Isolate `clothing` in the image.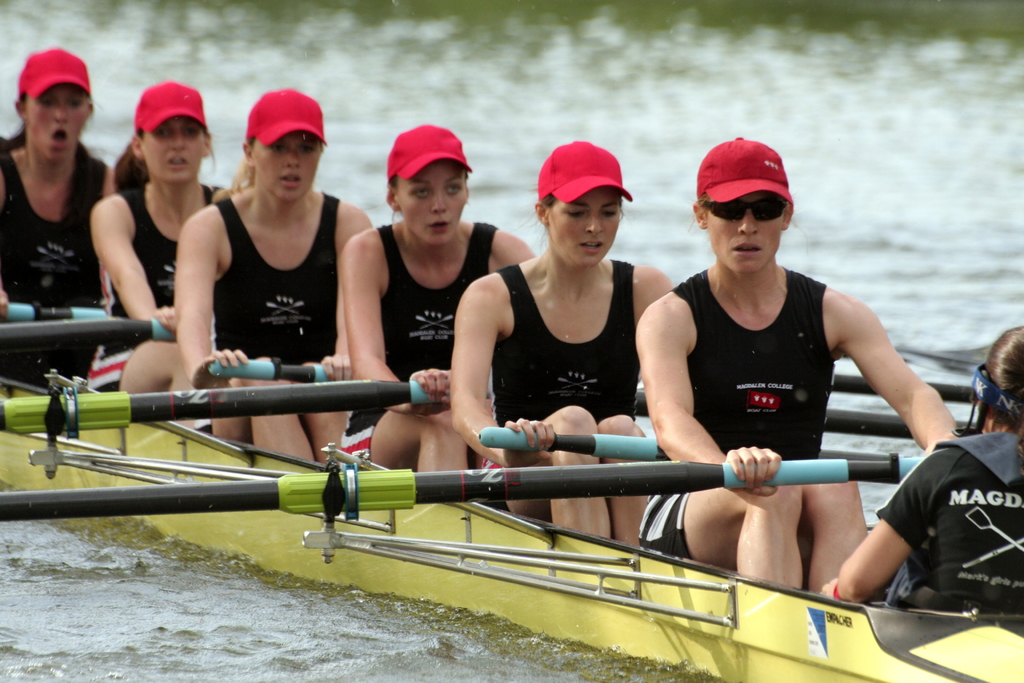
Isolated region: (x1=877, y1=423, x2=1020, y2=621).
